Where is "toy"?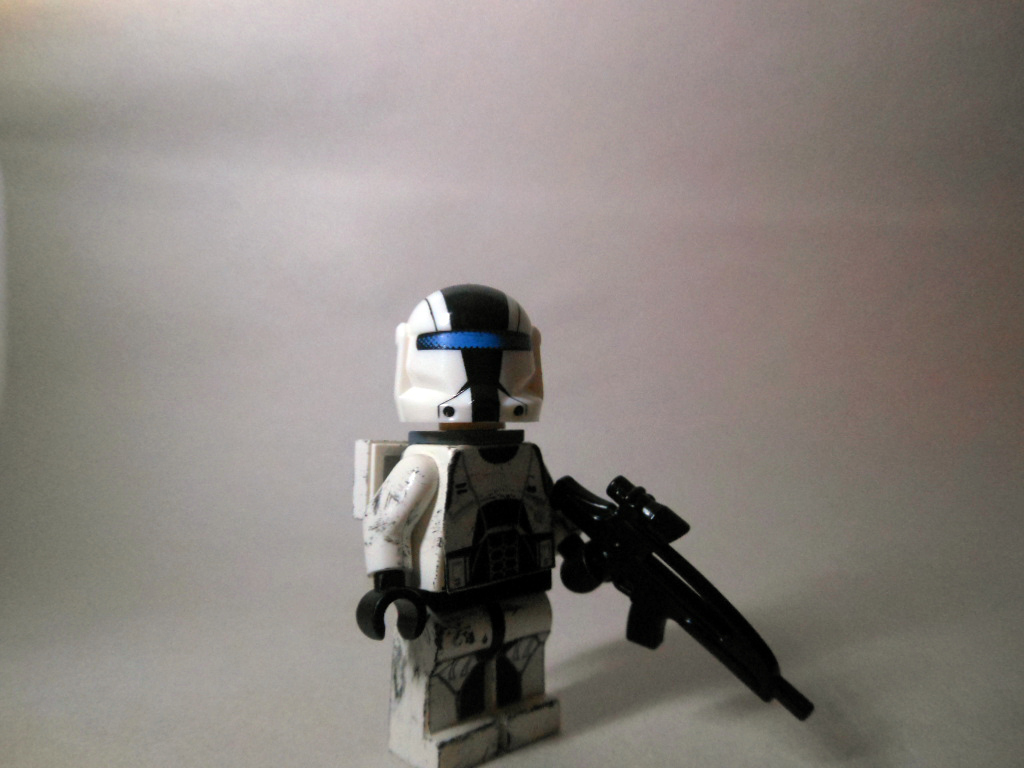
346, 288, 816, 761.
